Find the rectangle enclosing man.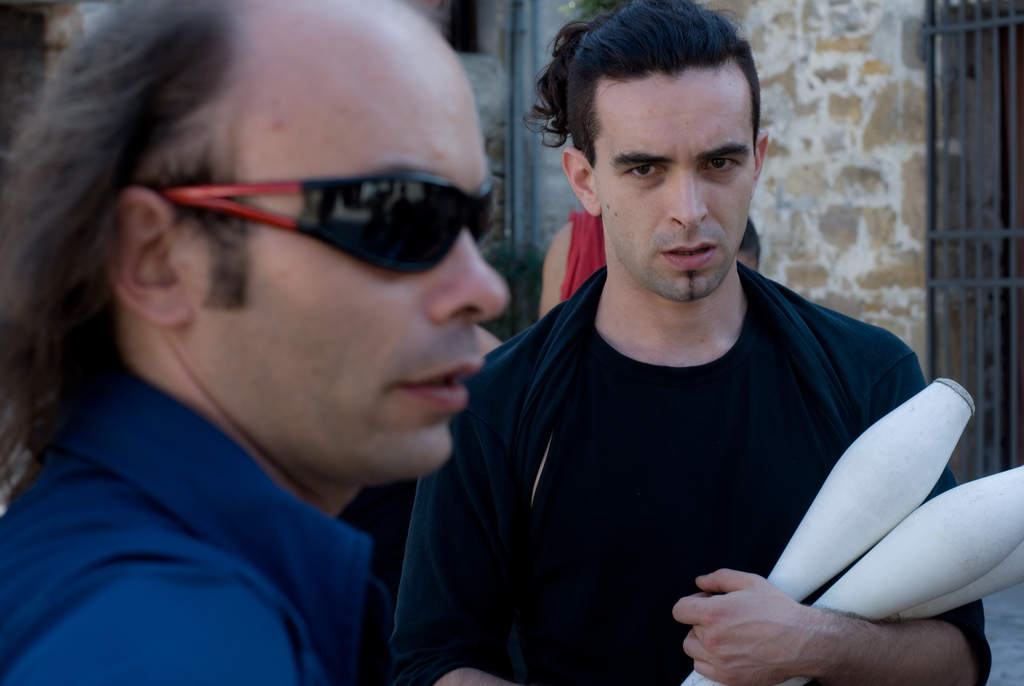
<bbox>383, 0, 995, 685</bbox>.
